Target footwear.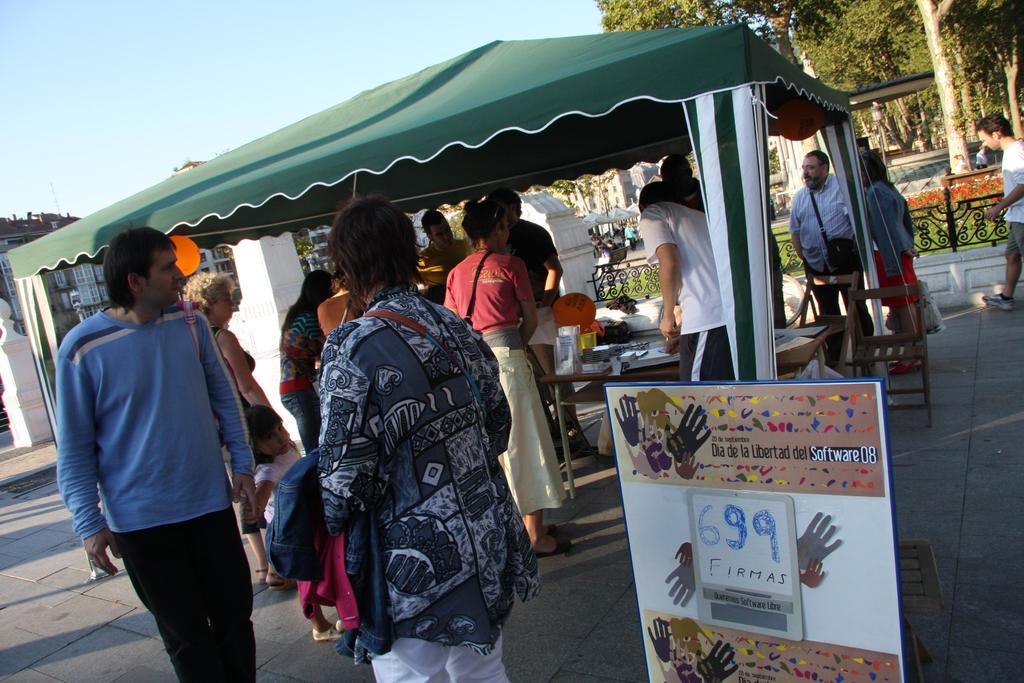
Target region: x1=267, y1=572, x2=294, y2=592.
